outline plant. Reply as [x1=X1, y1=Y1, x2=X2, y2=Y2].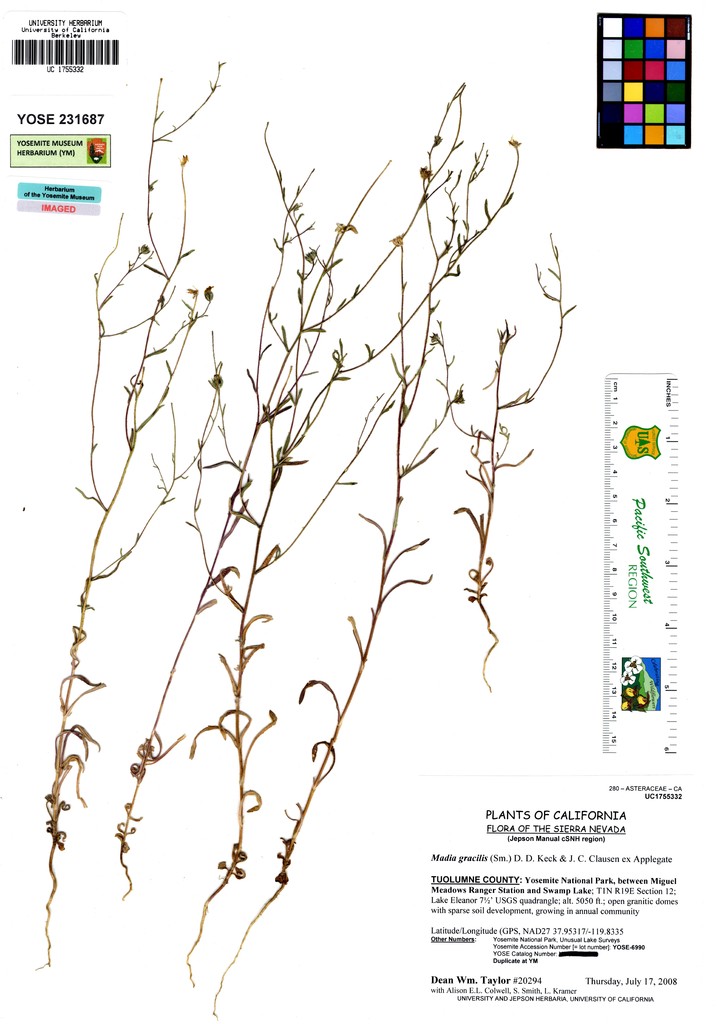
[x1=29, y1=57, x2=575, y2=1023].
